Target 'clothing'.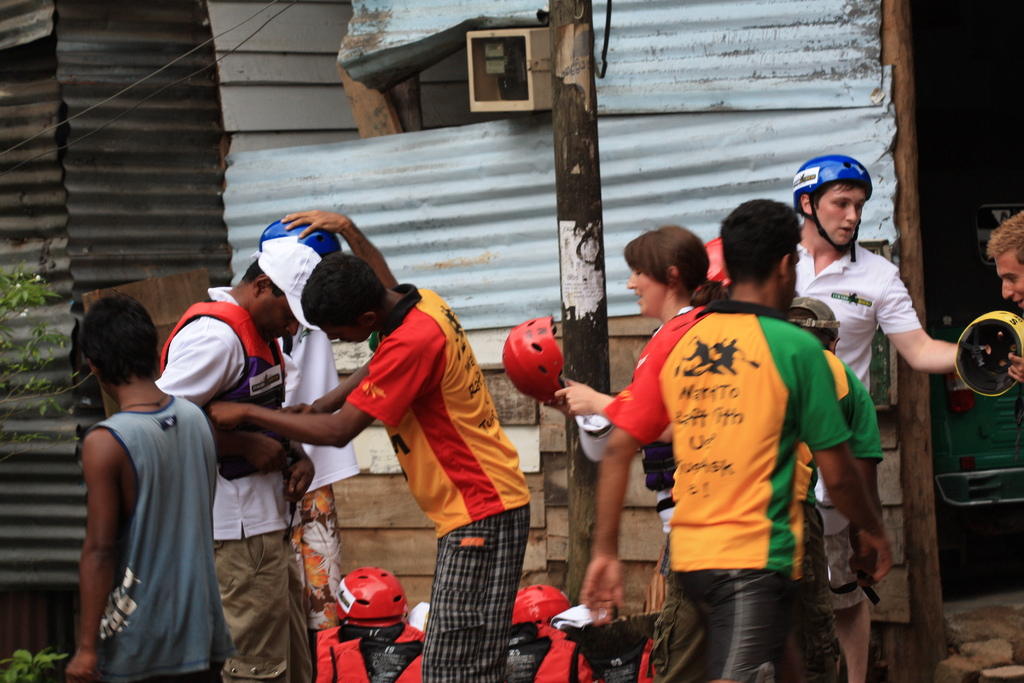
Target region: crop(137, 283, 321, 682).
